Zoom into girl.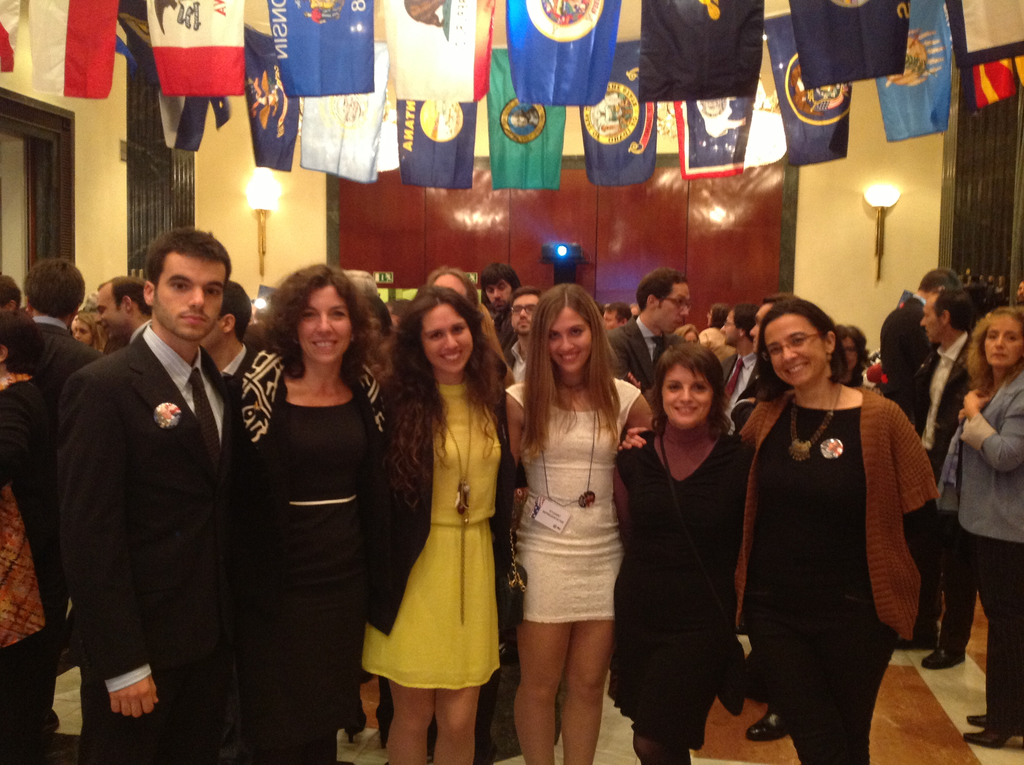
Zoom target: <bbox>504, 280, 653, 764</bbox>.
